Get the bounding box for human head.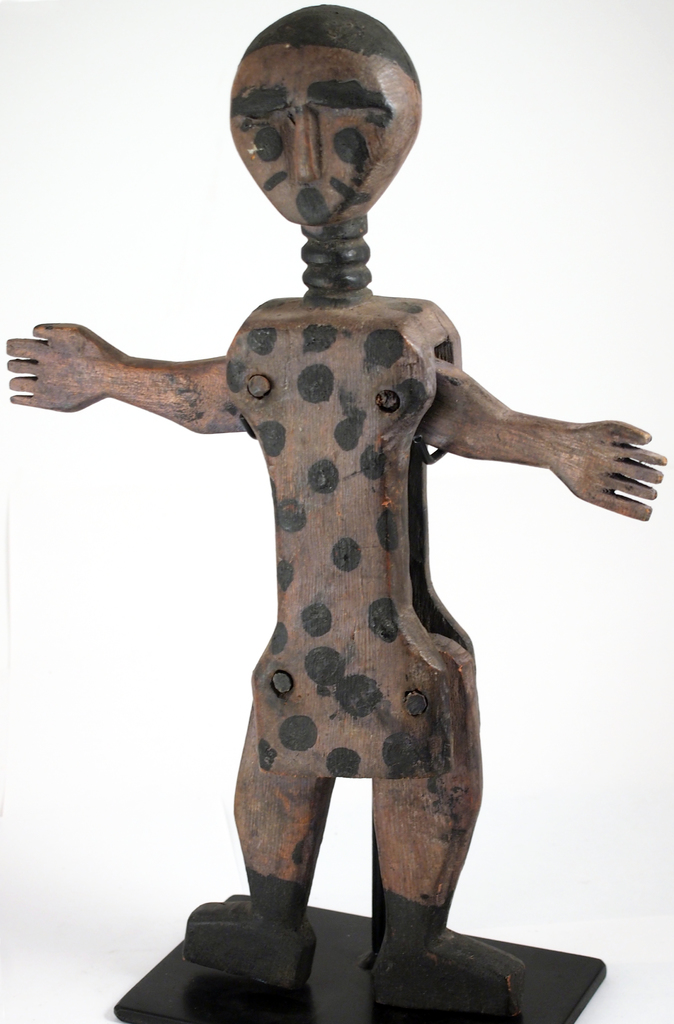
(225,28,414,206).
